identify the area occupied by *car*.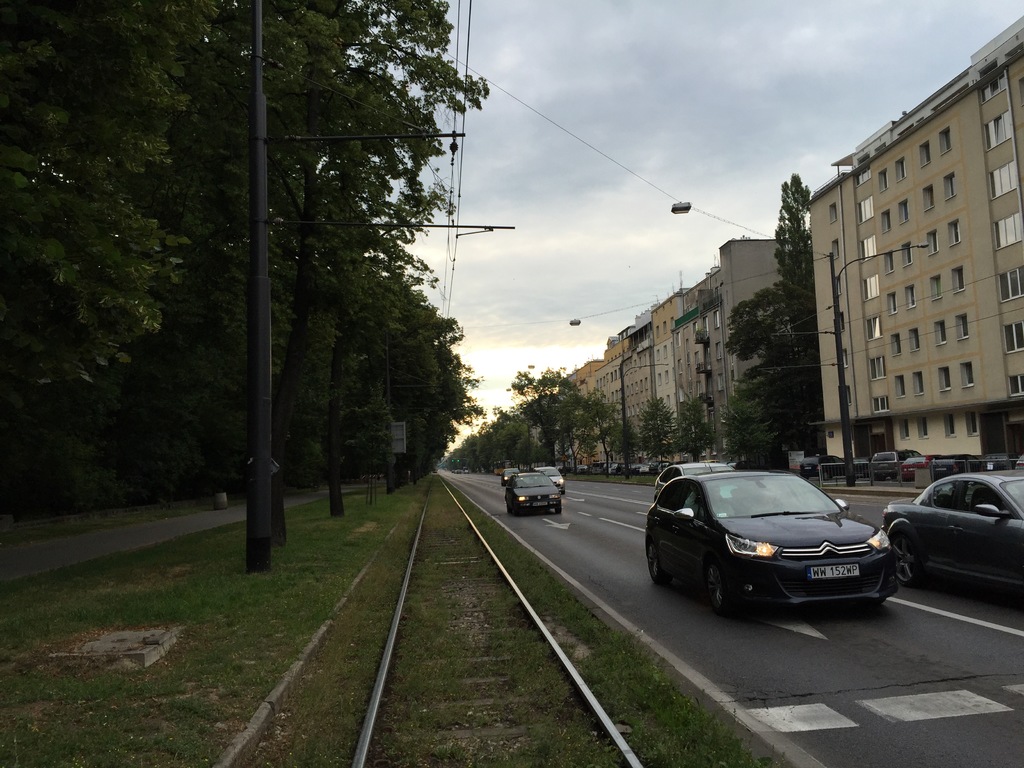
Area: 500 467 520 486.
